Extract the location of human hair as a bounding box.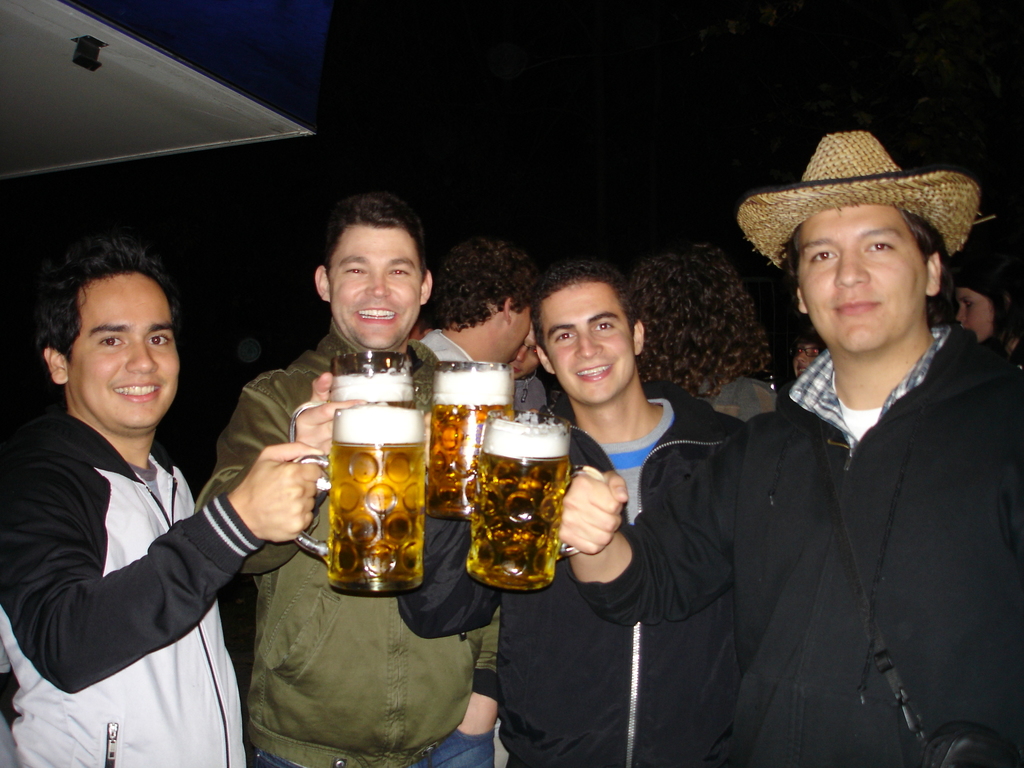
[629, 246, 774, 396].
